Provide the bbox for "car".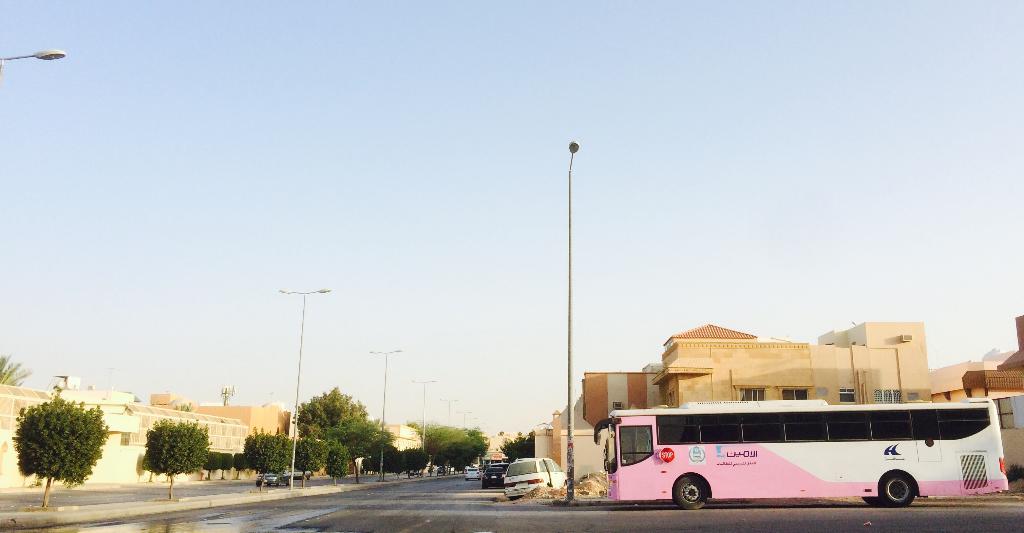
{"x1": 476, "y1": 458, "x2": 509, "y2": 491}.
